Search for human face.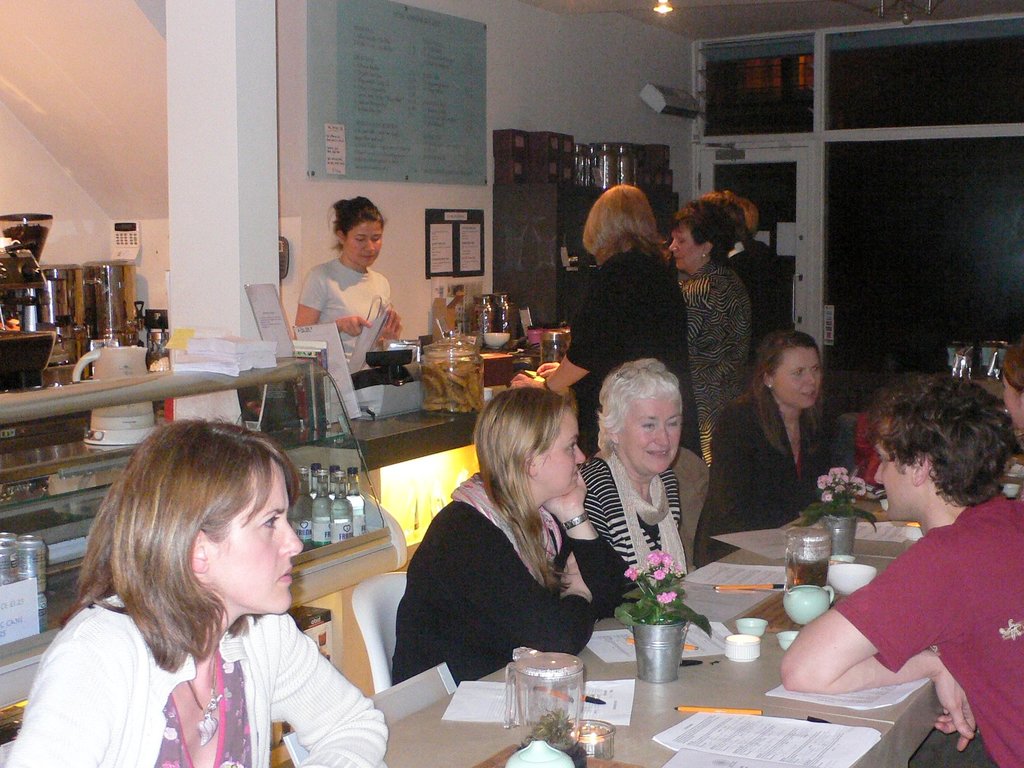
Found at [618, 394, 682, 472].
